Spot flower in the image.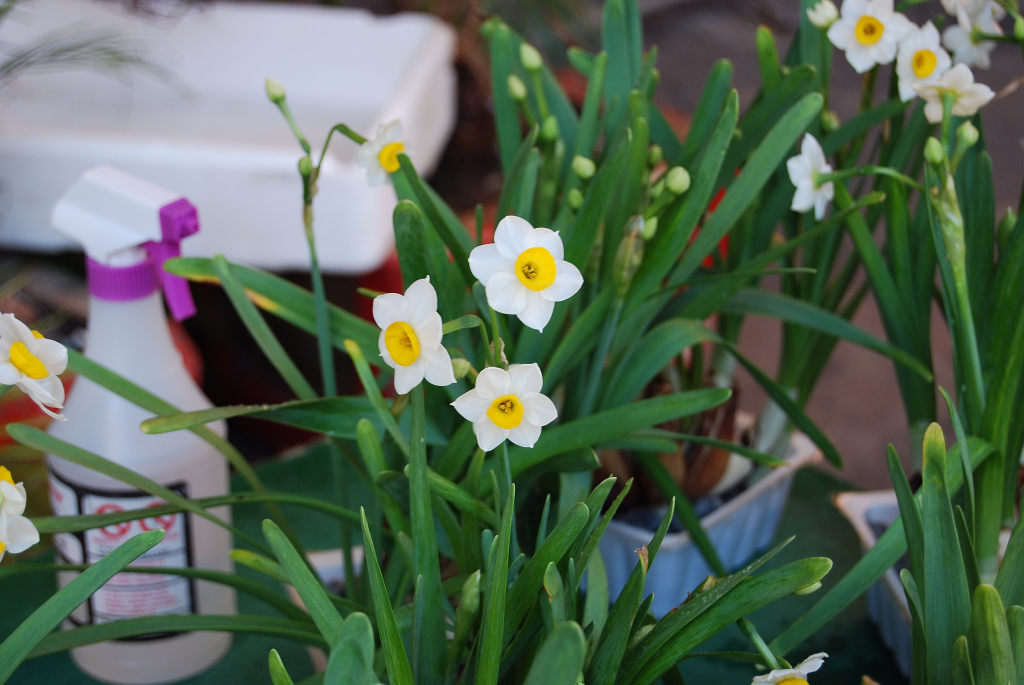
flower found at box=[465, 204, 578, 333].
